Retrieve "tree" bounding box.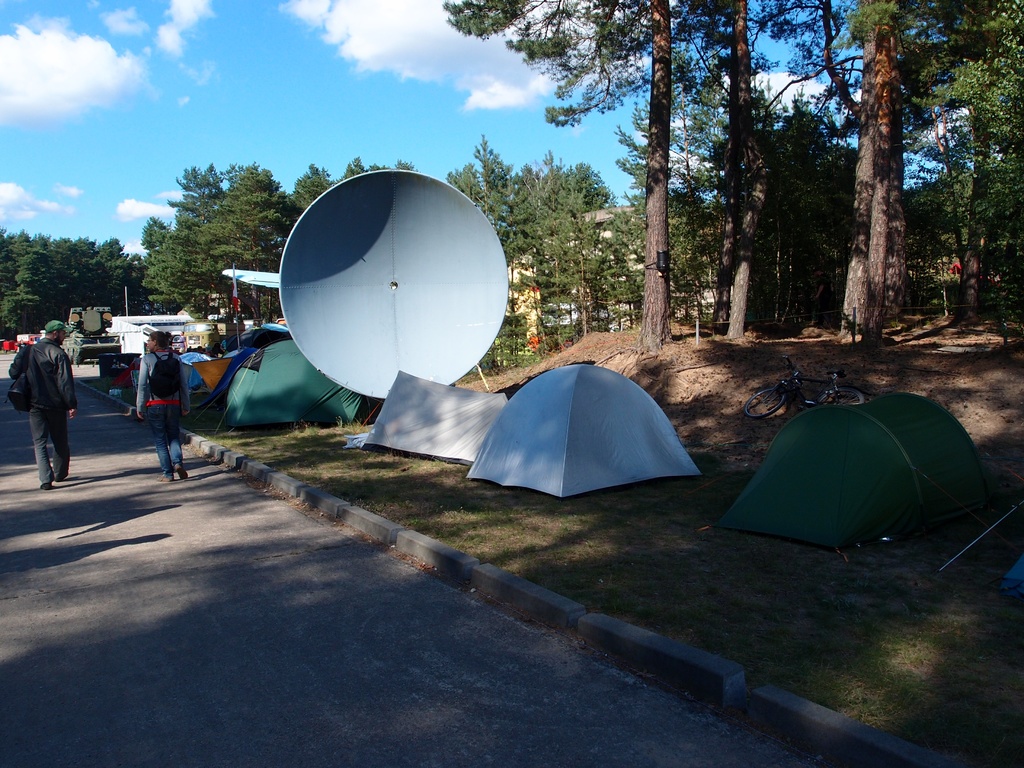
Bounding box: 165/164/226/230.
